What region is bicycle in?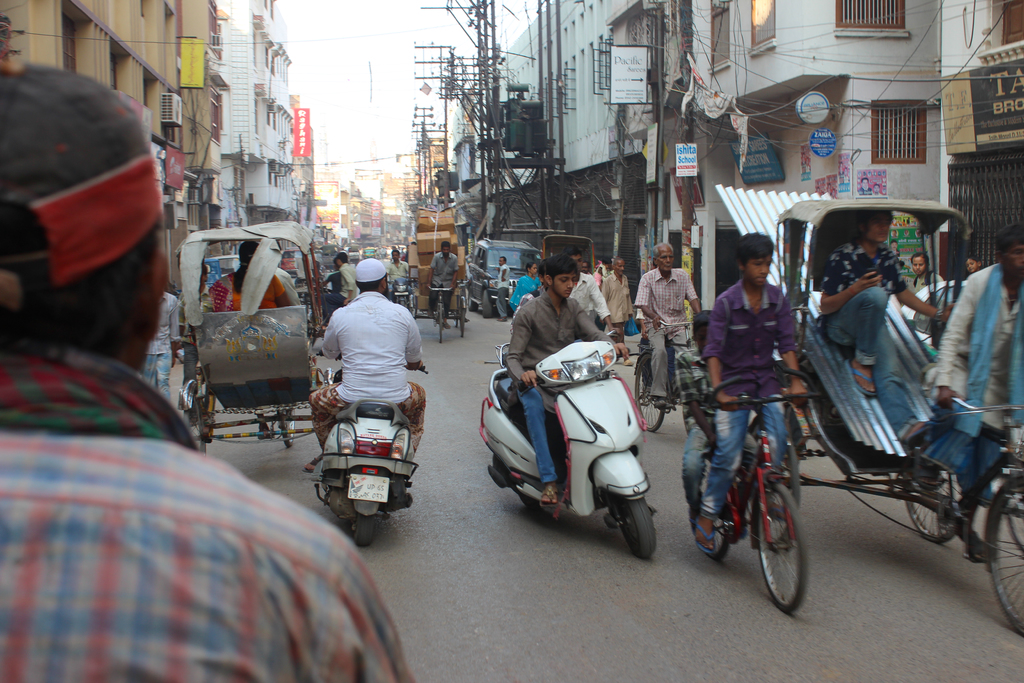
l=632, t=313, r=701, b=438.
